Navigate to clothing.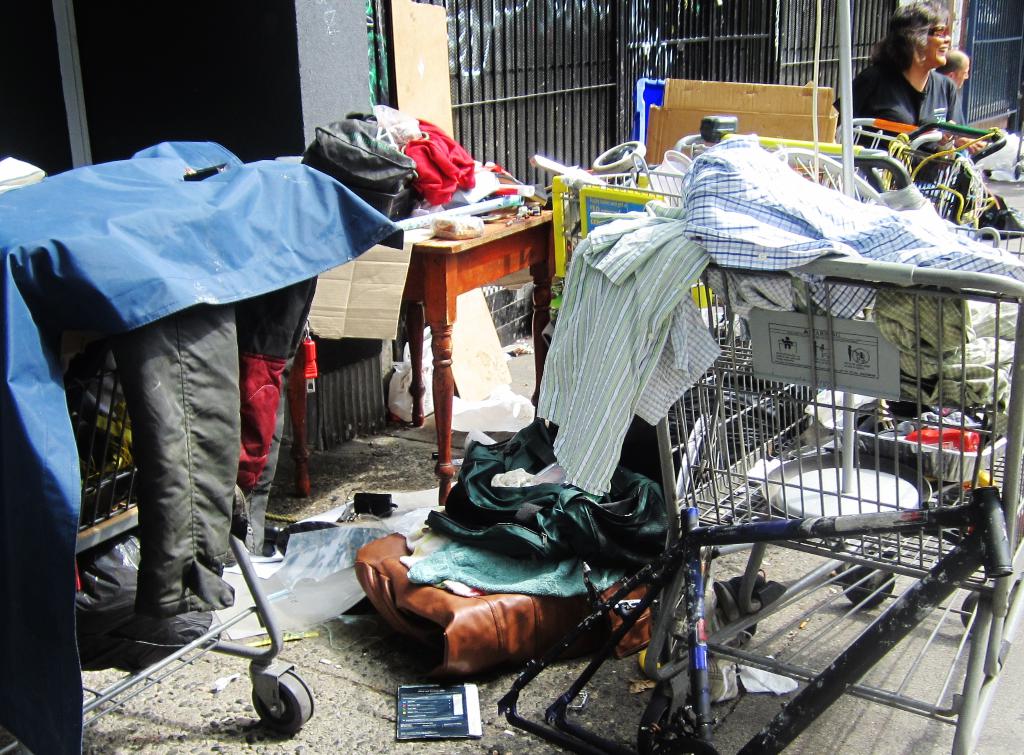
Navigation target: crop(863, 37, 974, 126).
